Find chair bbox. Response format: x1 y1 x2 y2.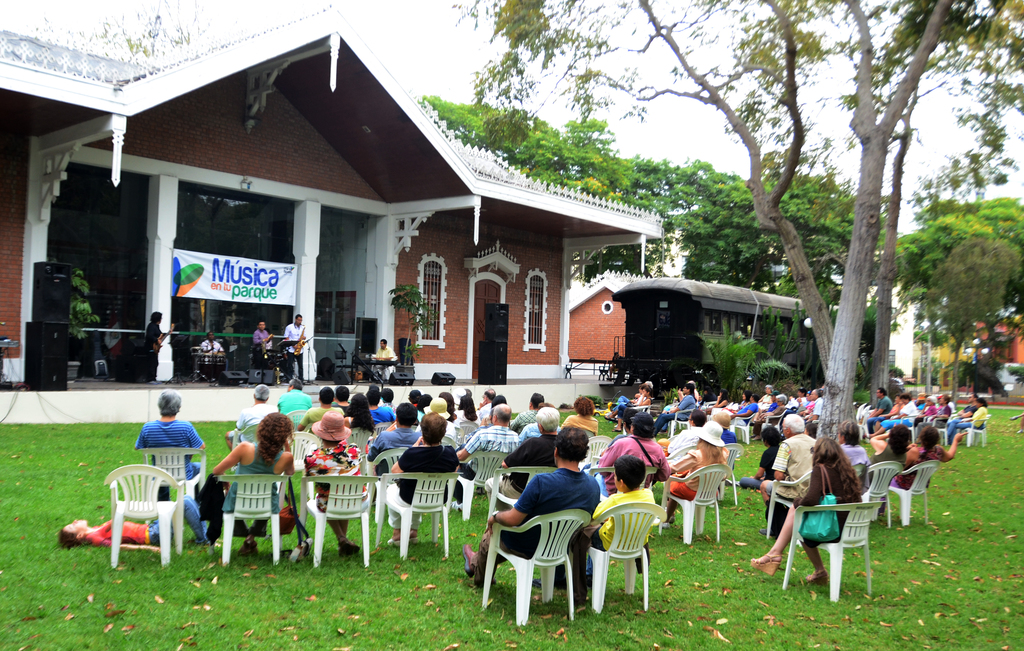
287 429 323 471.
